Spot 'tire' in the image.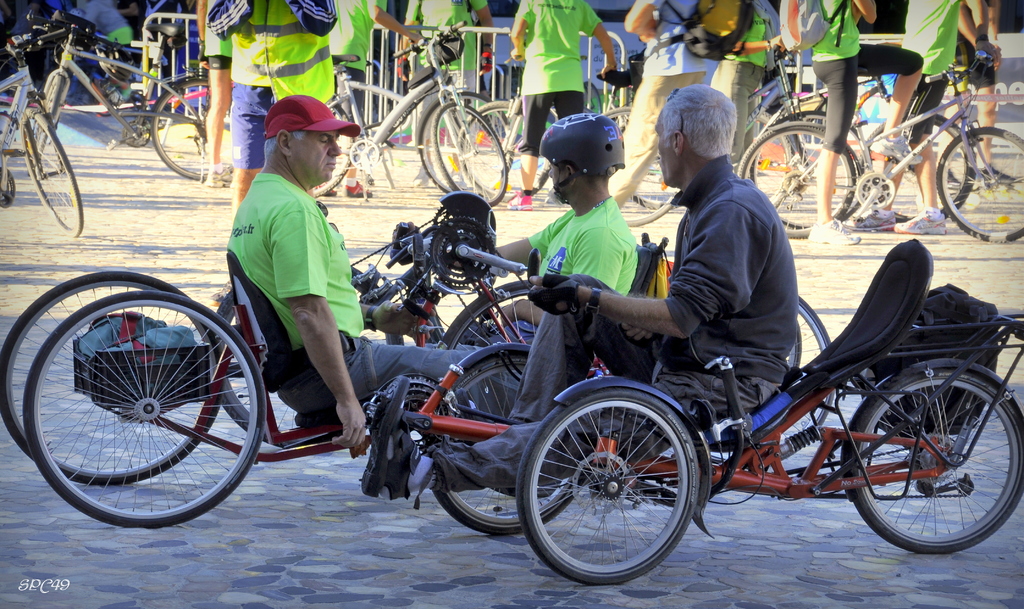
'tire' found at box(864, 115, 979, 220).
